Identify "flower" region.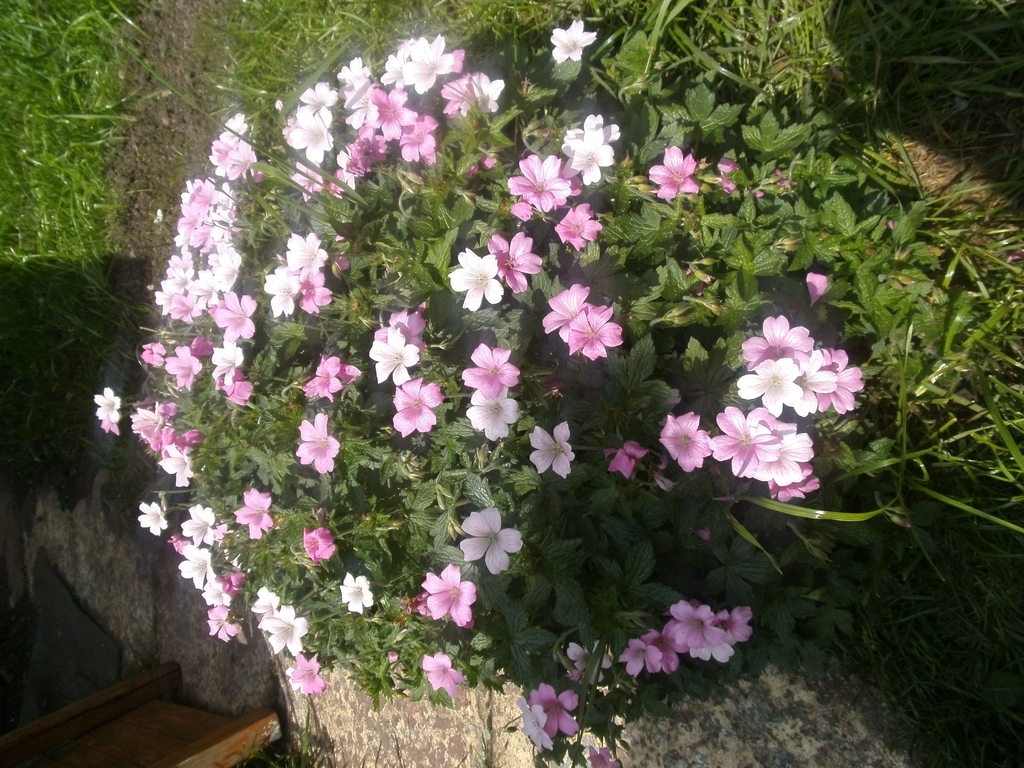
Region: box(461, 338, 521, 399).
